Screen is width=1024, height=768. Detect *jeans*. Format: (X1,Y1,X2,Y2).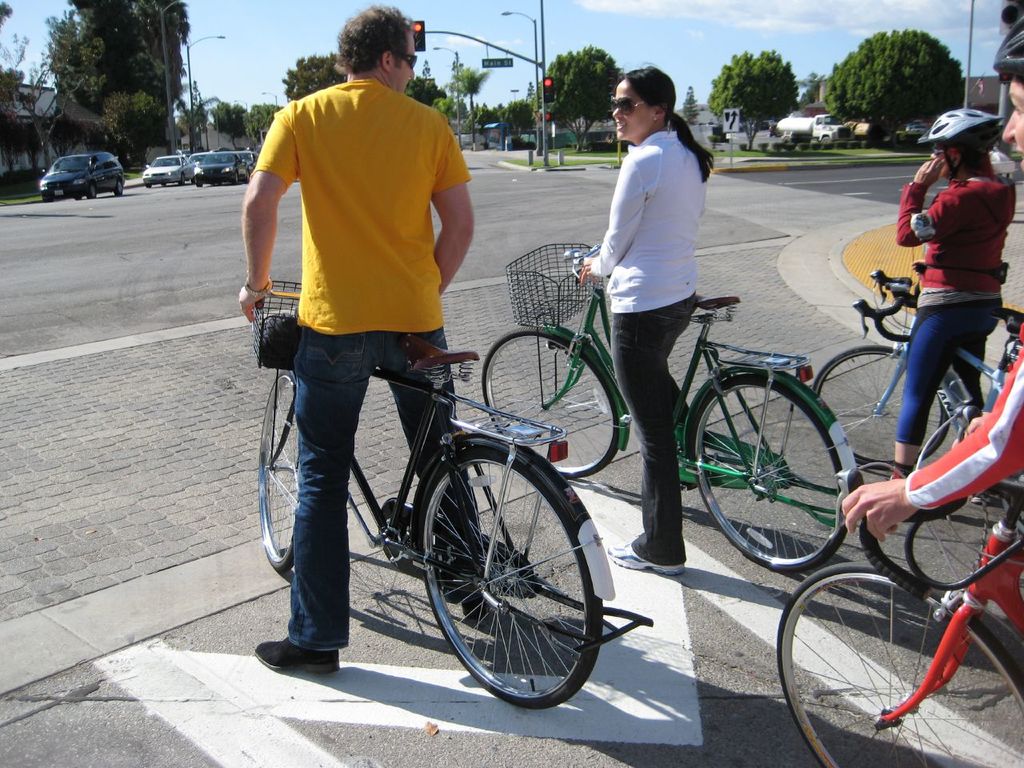
(285,334,482,651).
